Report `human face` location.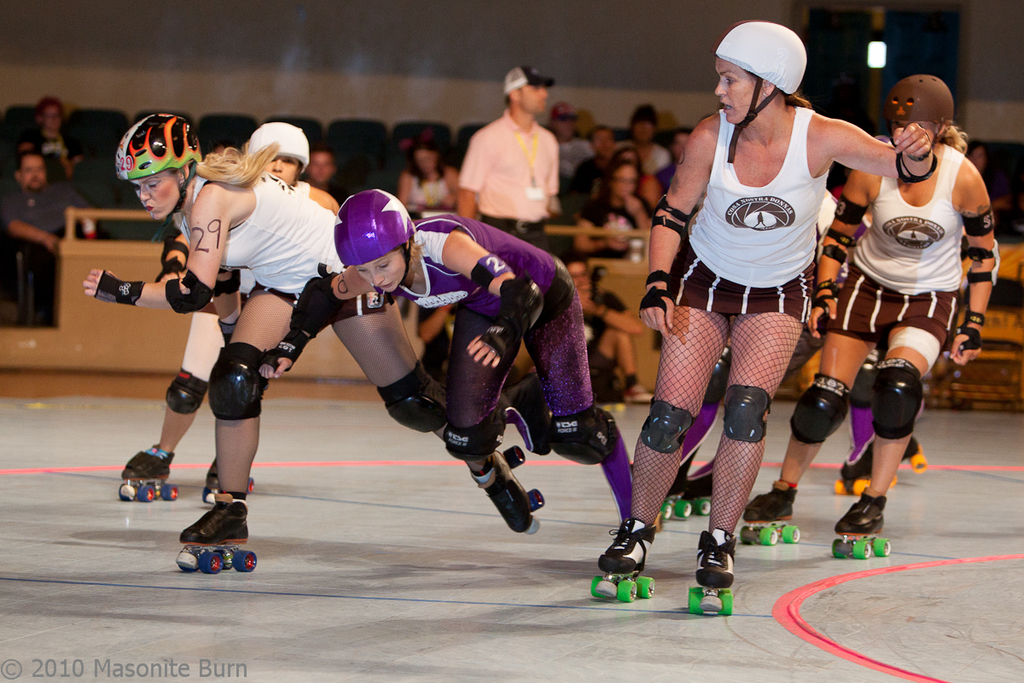
Report: region(35, 102, 61, 131).
